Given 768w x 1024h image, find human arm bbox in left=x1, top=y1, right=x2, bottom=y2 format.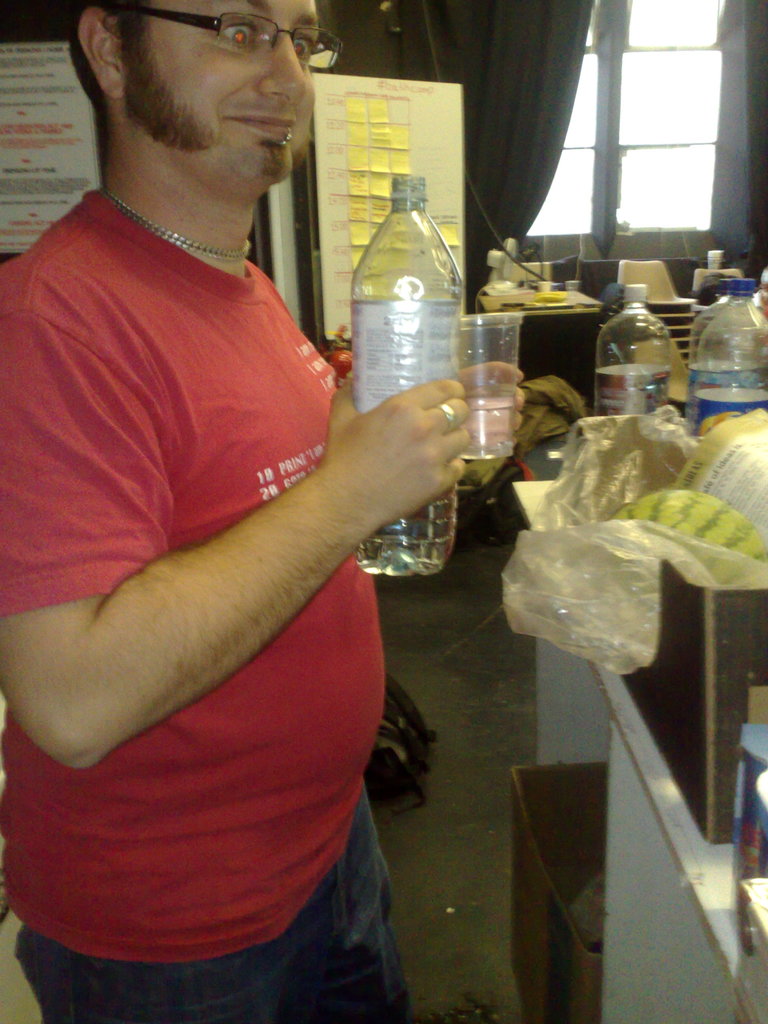
left=460, top=357, right=524, bottom=449.
